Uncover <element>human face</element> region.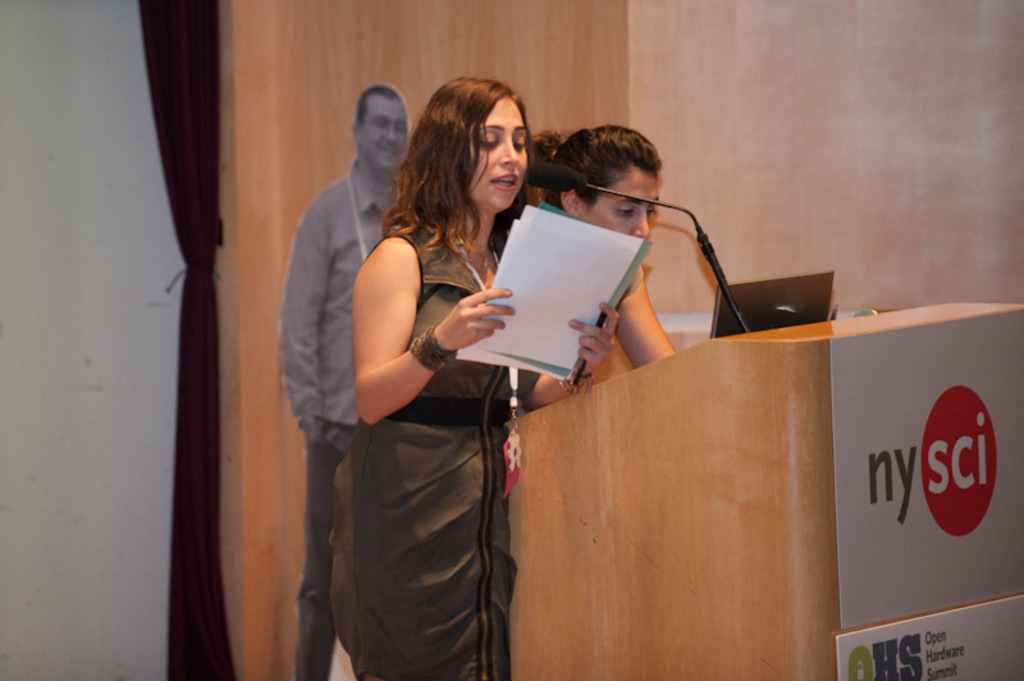
Uncovered: (582, 168, 657, 238).
